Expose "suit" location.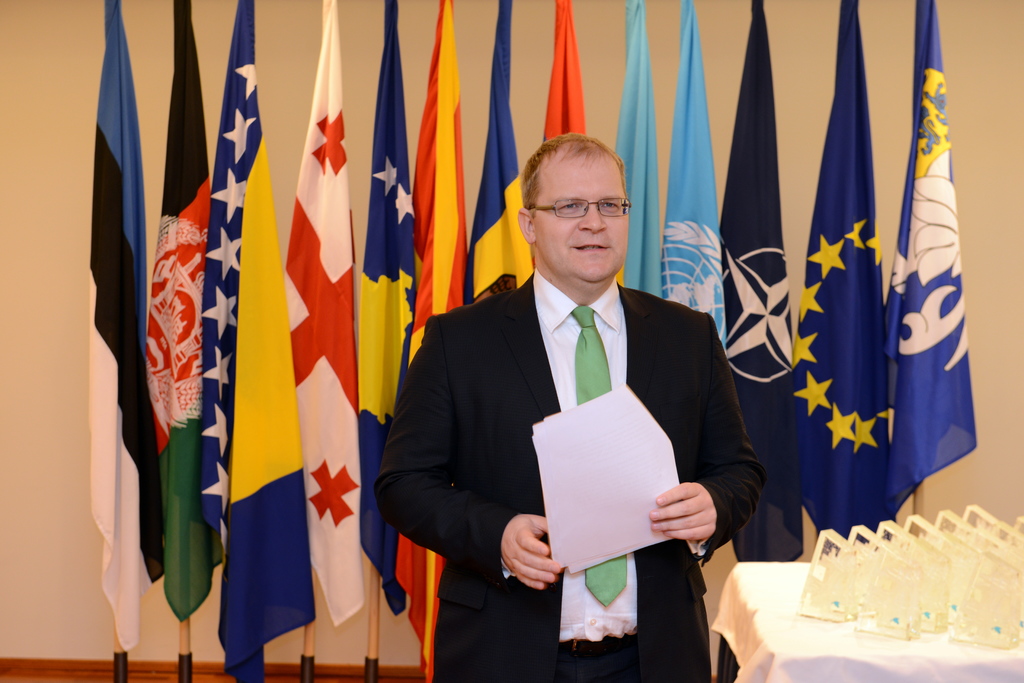
Exposed at (383, 273, 760, 635).
